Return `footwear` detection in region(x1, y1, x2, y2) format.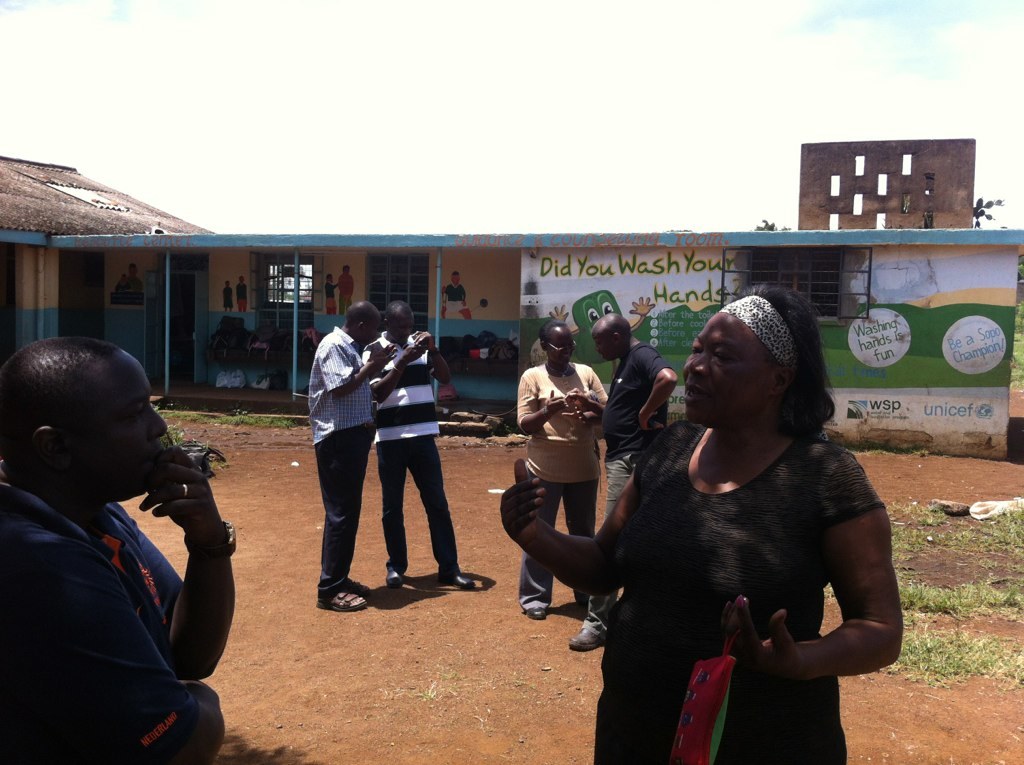
region(438, 568, 478, 589).
